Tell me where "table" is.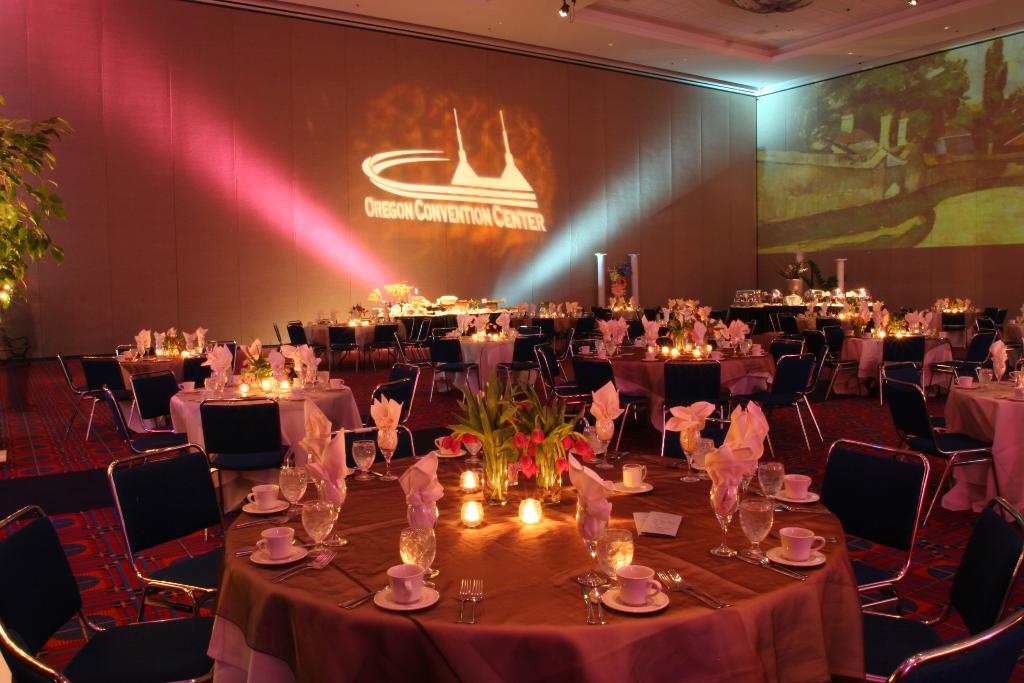
"table" is at box(454, 329, 517, 379).
